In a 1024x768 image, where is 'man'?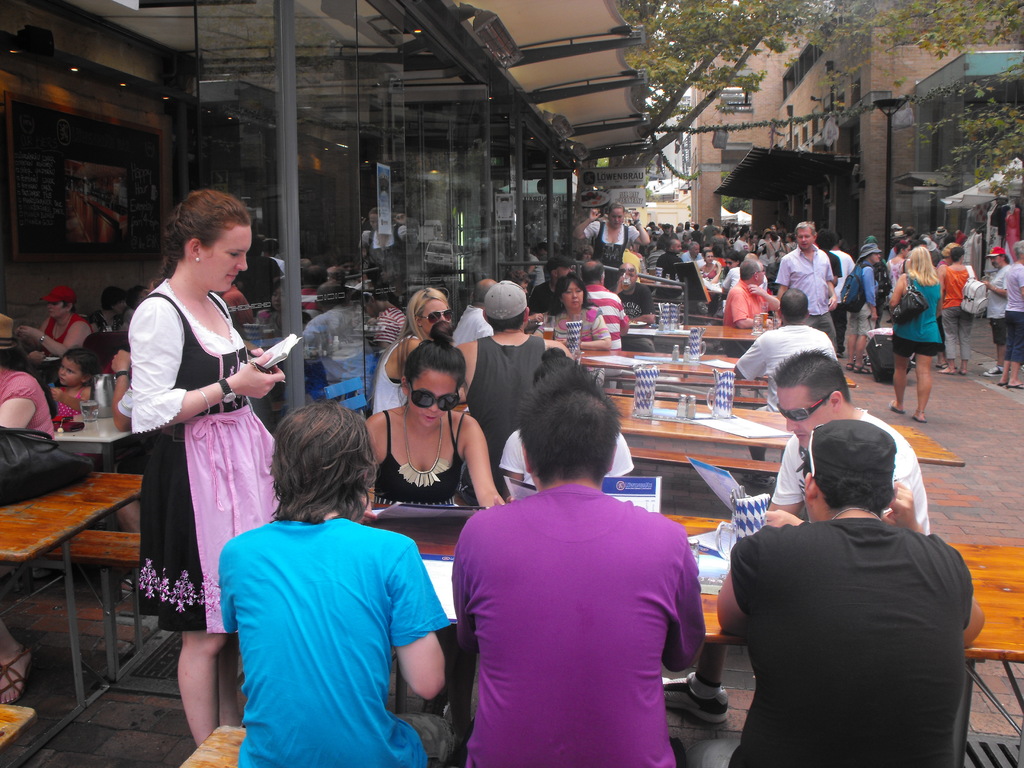
detection(659, 349, 934, 729).
